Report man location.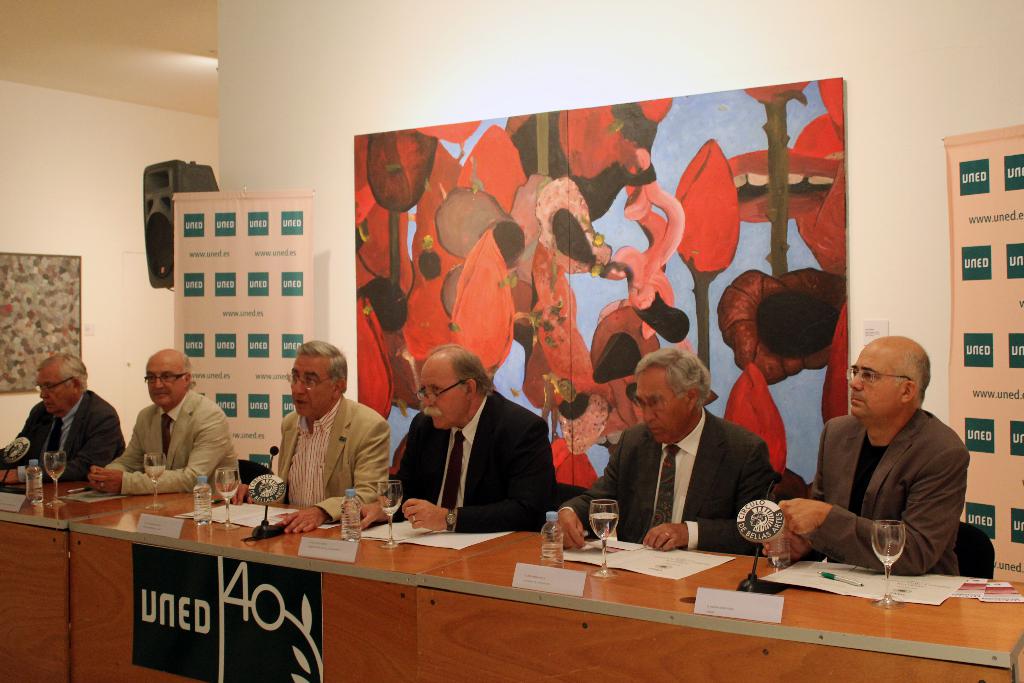
Report: bbox=[266, 407, 392, 518].
